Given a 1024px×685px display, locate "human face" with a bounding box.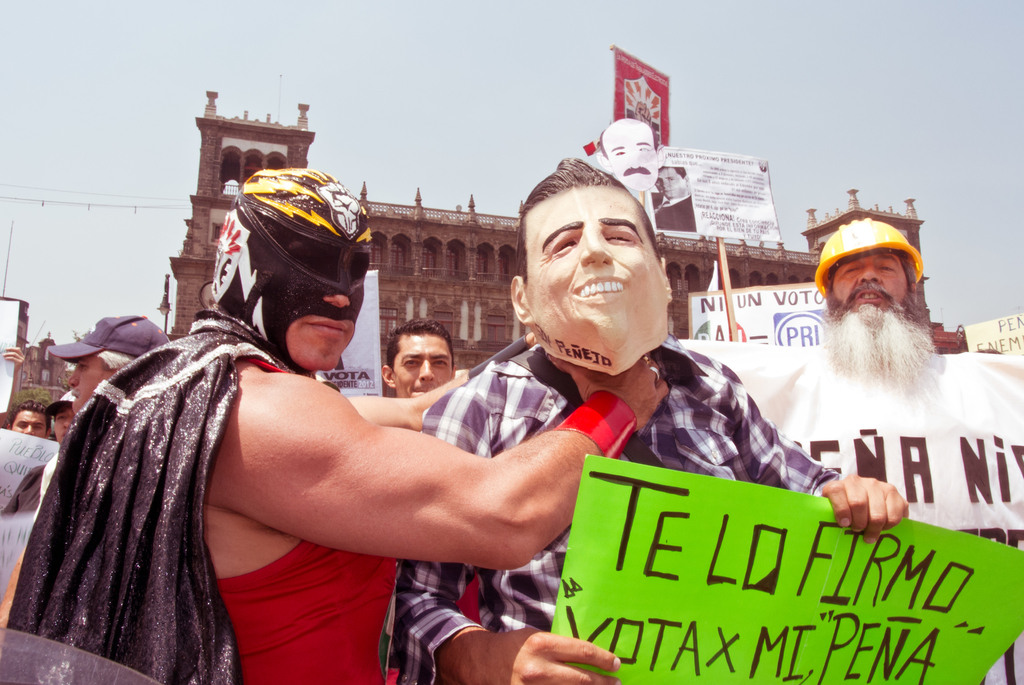
Located: [left=600, top=117, right=655, bottom=196].
